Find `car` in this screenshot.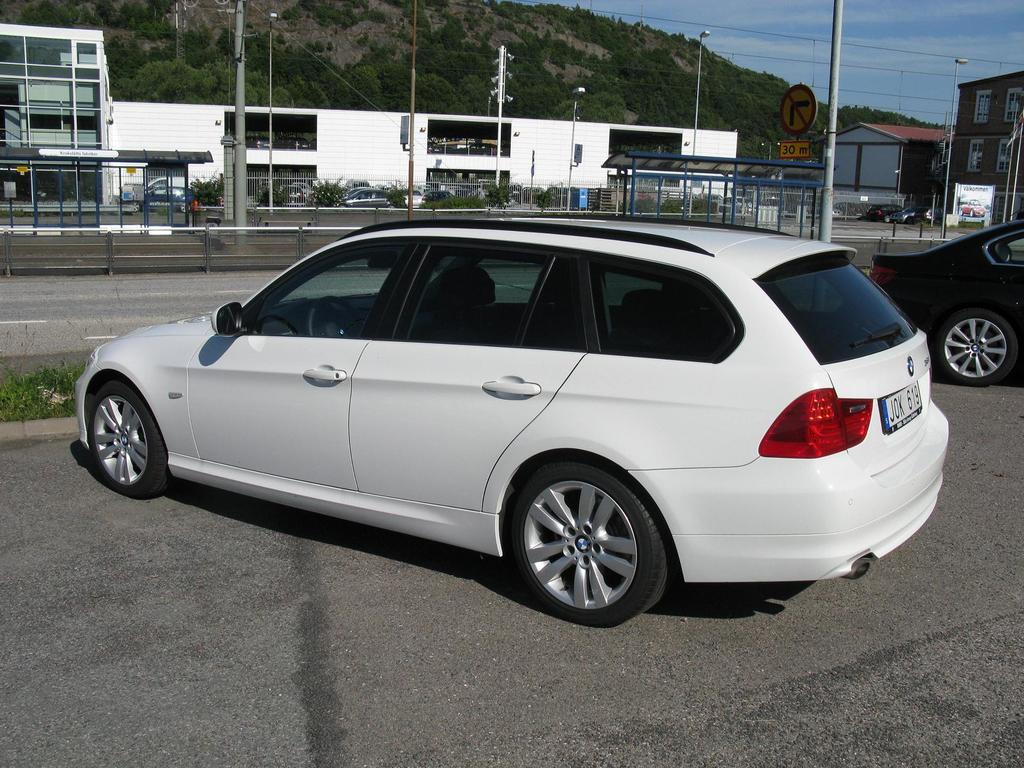
The bounding box for `car` is x1=874 y1=220 x2=1023 y2=388.
